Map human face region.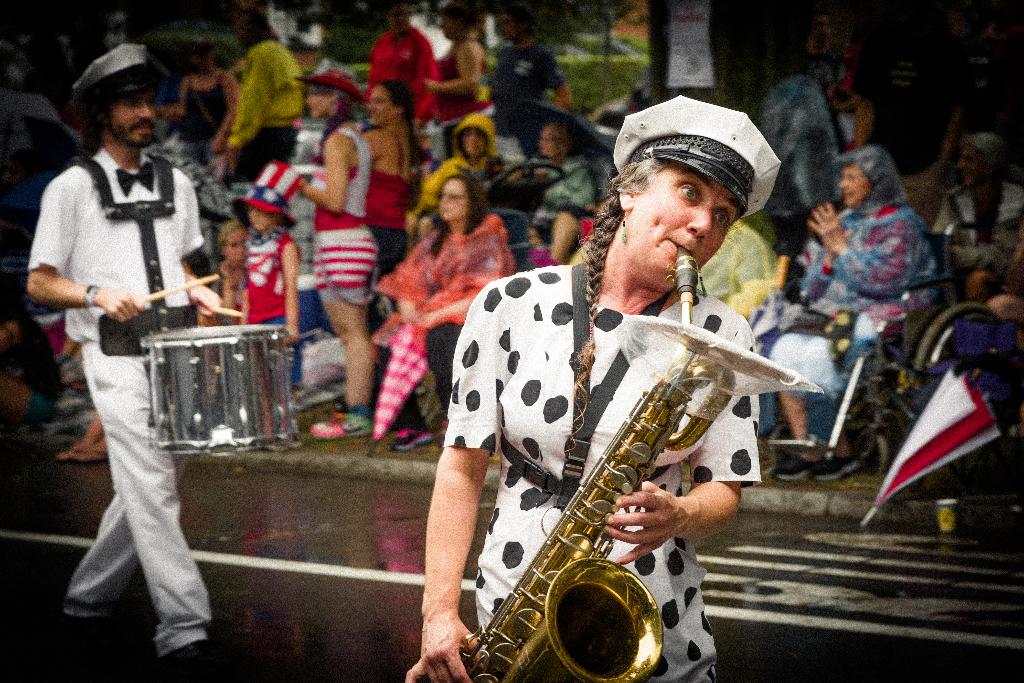
Mapped to [370, 85, 395, 126].
